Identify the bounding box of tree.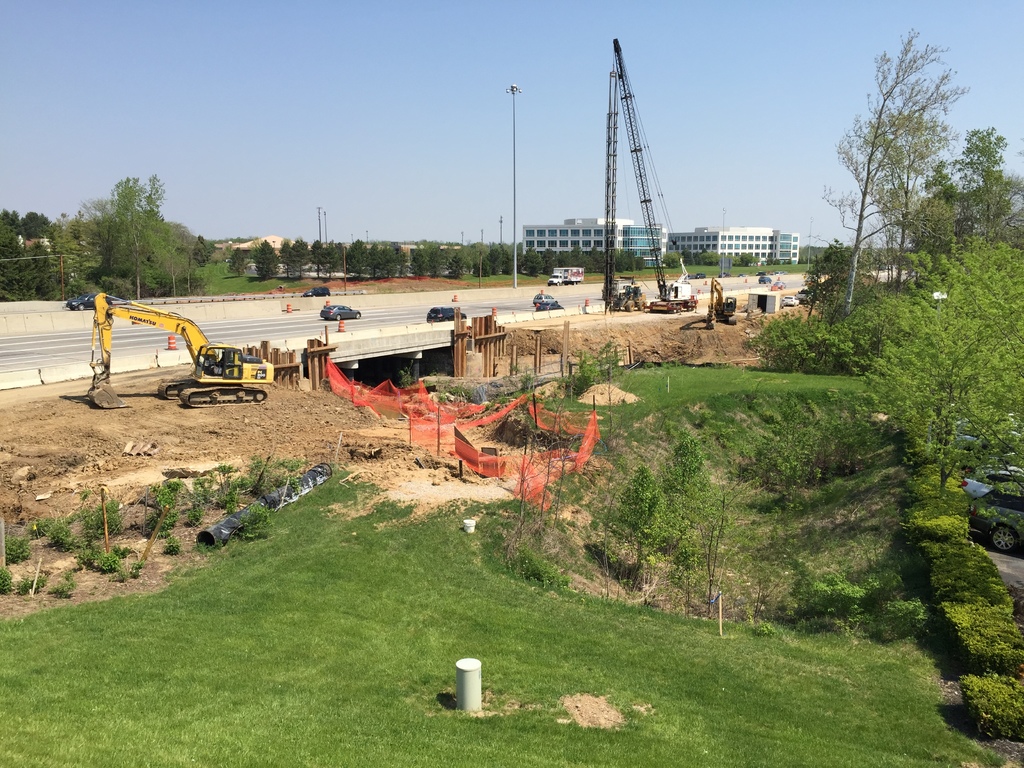
bbox=[297, 236, 308, 266].
